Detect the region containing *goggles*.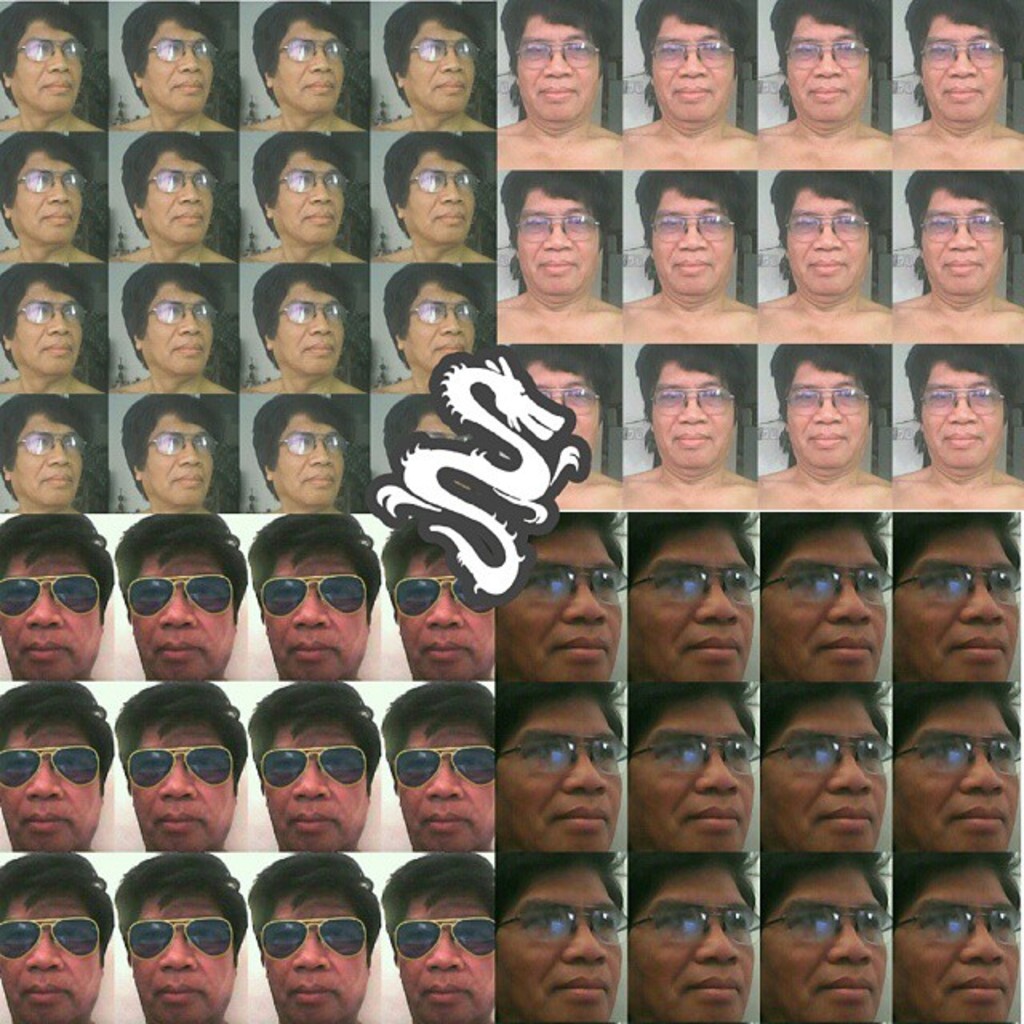
{"x1": 646, "y1": 373, "x2": 738, "y2": 426}.
